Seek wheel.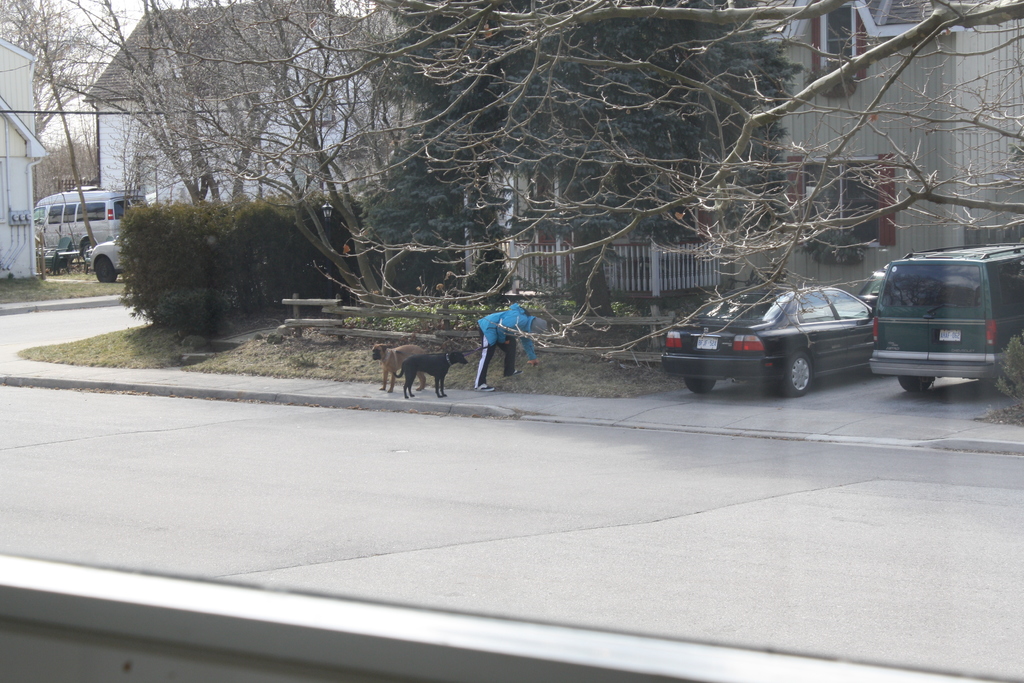
box(77, 240, 95, 259).
